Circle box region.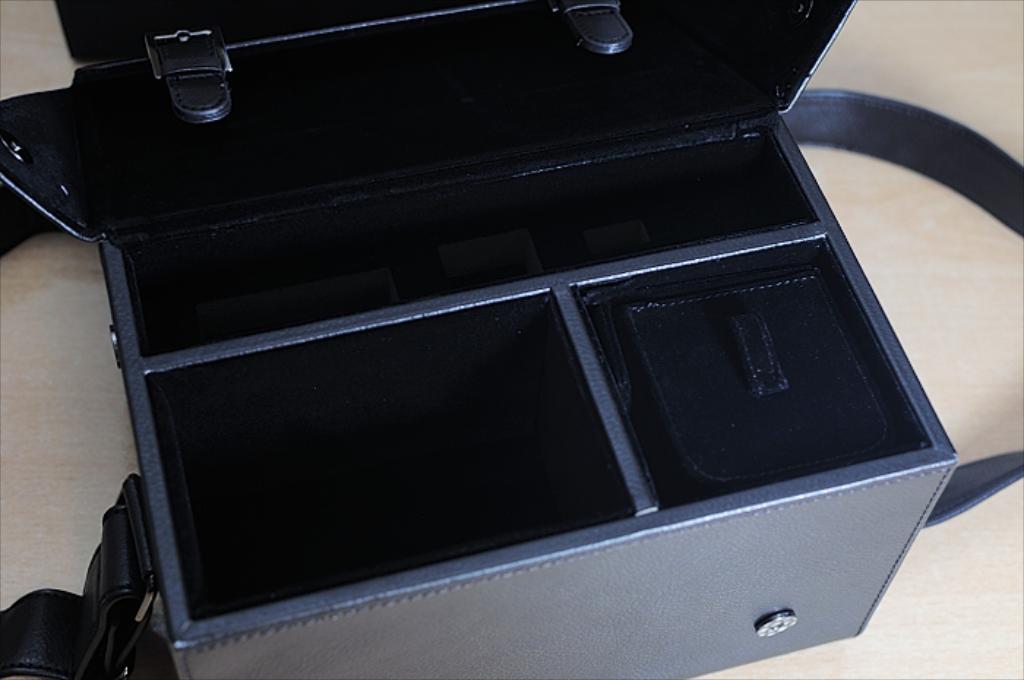
Region: Rect(0, 0, 961, 679).
